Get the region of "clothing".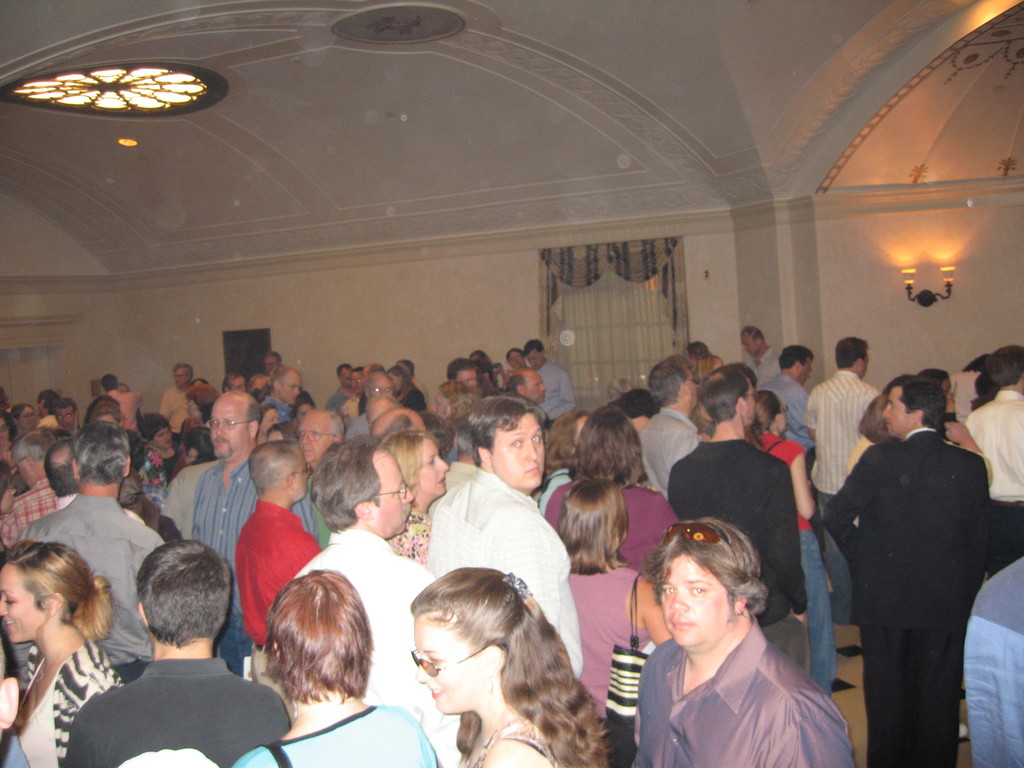
<bbox>301, 522, 440, 767</bbox>.
